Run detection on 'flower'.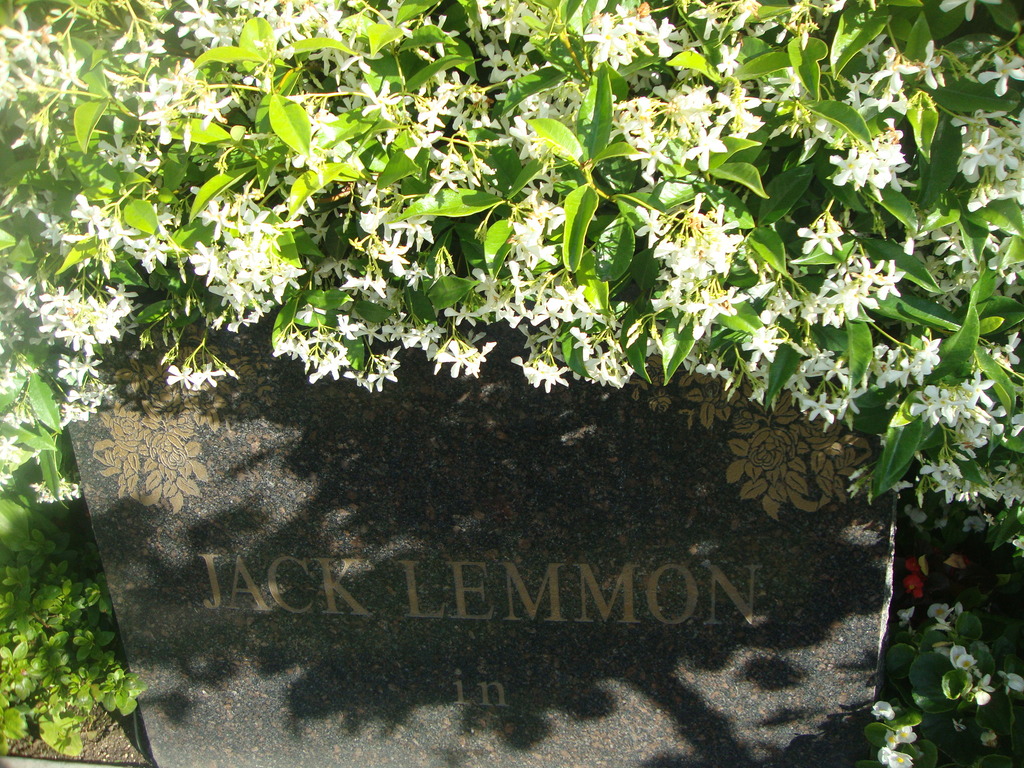
Result: {"left": 929, "top": 601, "right": 963, "bottom": 620}.
